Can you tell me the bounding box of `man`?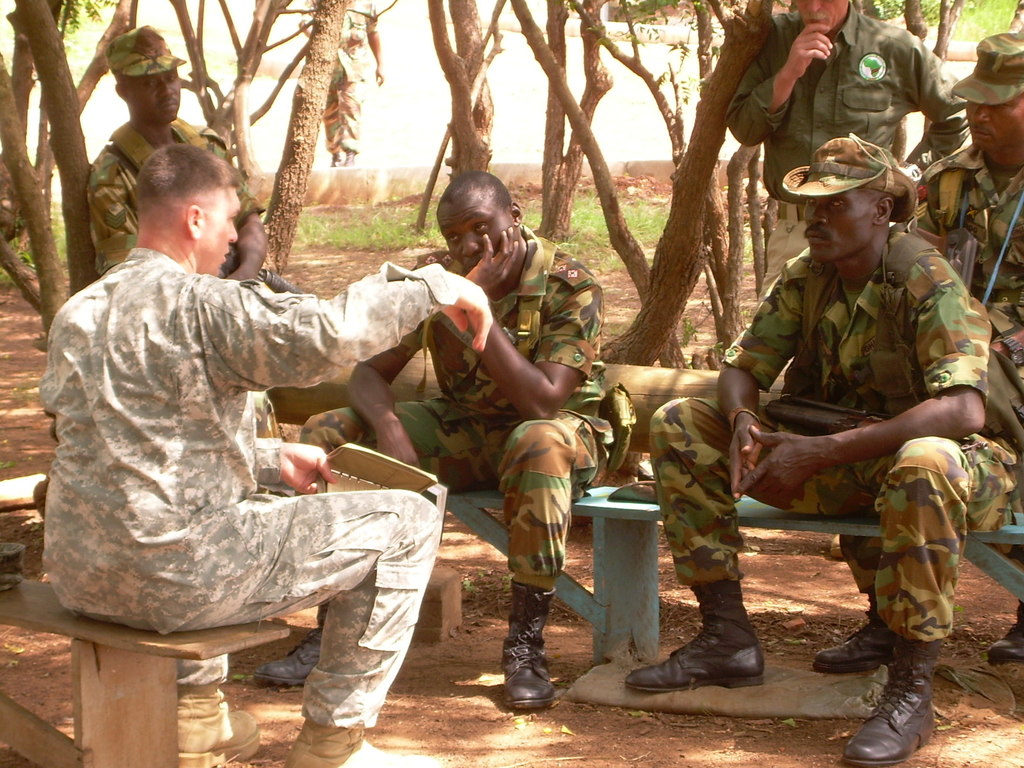
{"left": 83, "top": 23, "right": 307, "bottom": 440}.
